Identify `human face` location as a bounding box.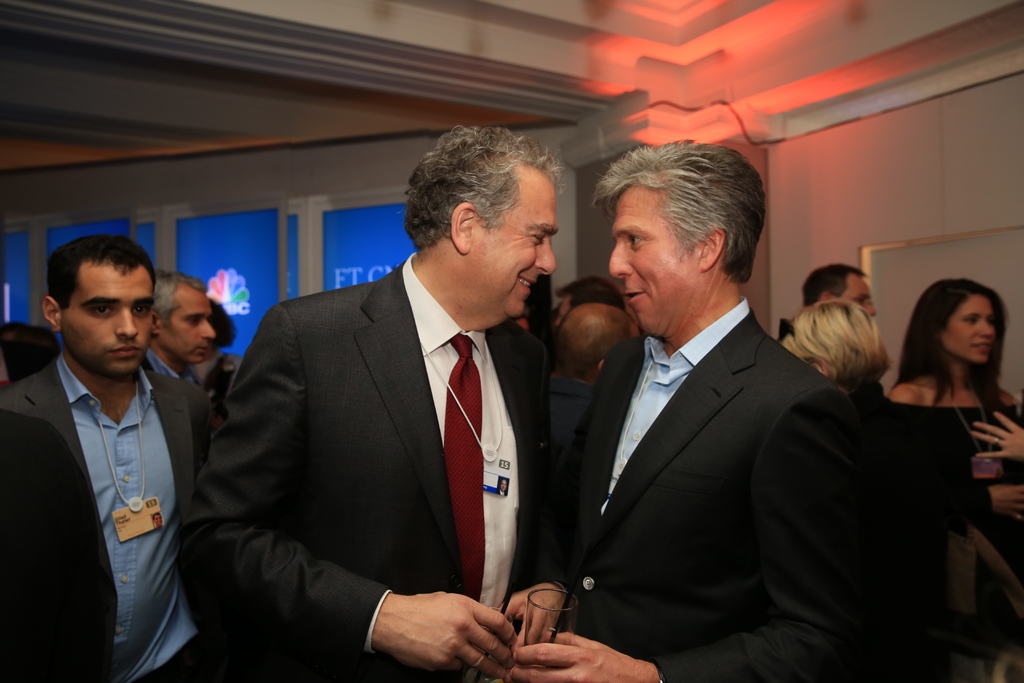
(x1=608, y1=183, x2=710, y2=329).
